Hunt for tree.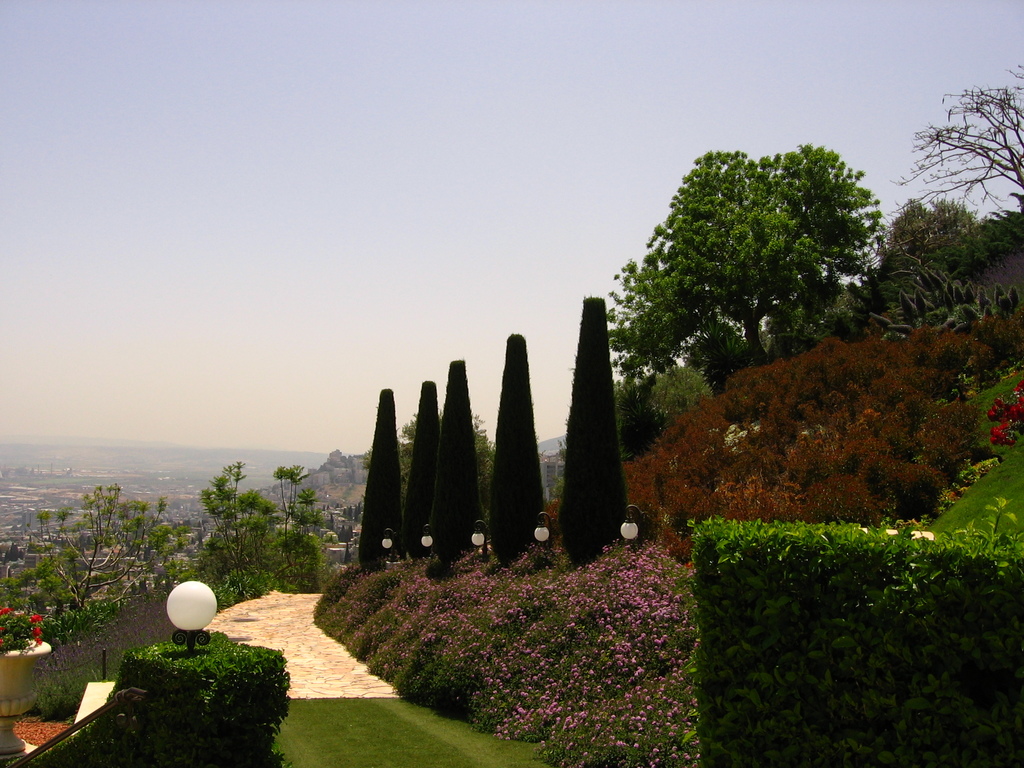
Hunted down at {"left": 487, "top": 331, "right": 541, "bottom": 568}.
